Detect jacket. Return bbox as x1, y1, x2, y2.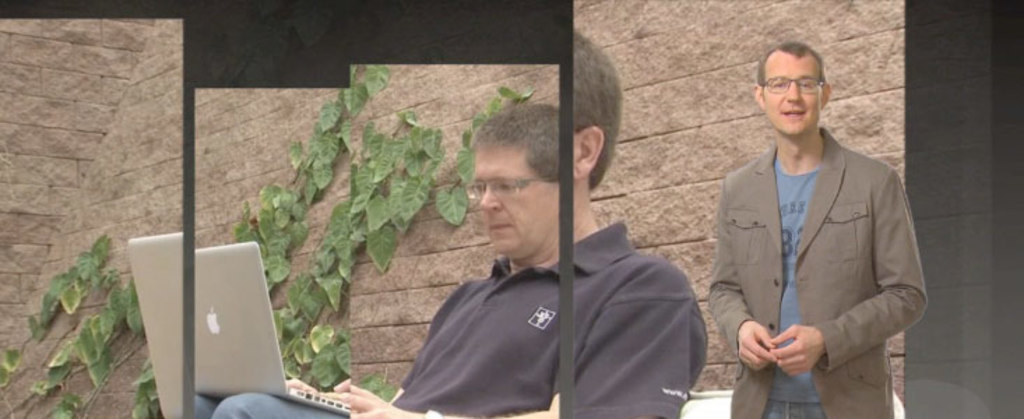
705, 127, 928, 418.
